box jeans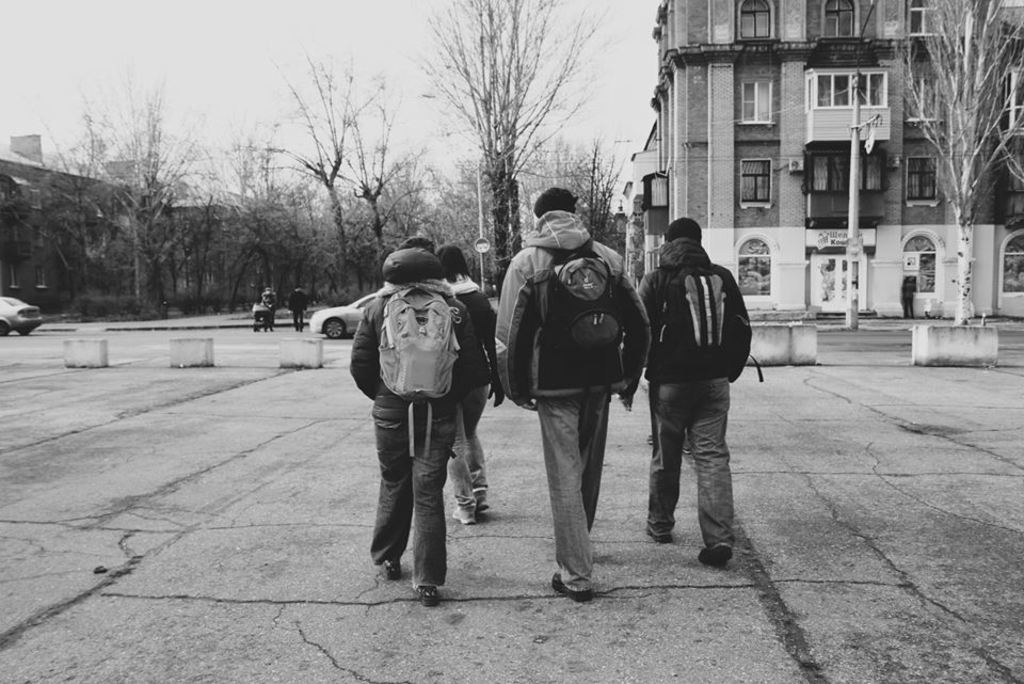
(371, 399, 469, 599)
